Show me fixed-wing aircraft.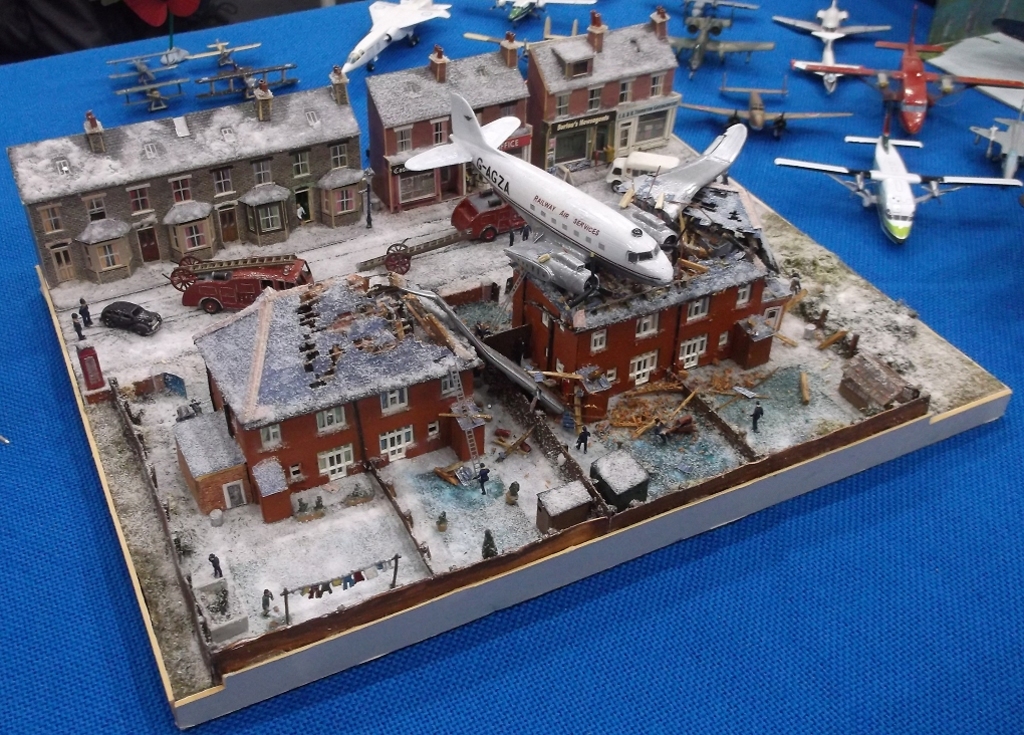
fixed-wing aircraft is here: 685:82:865:137.
